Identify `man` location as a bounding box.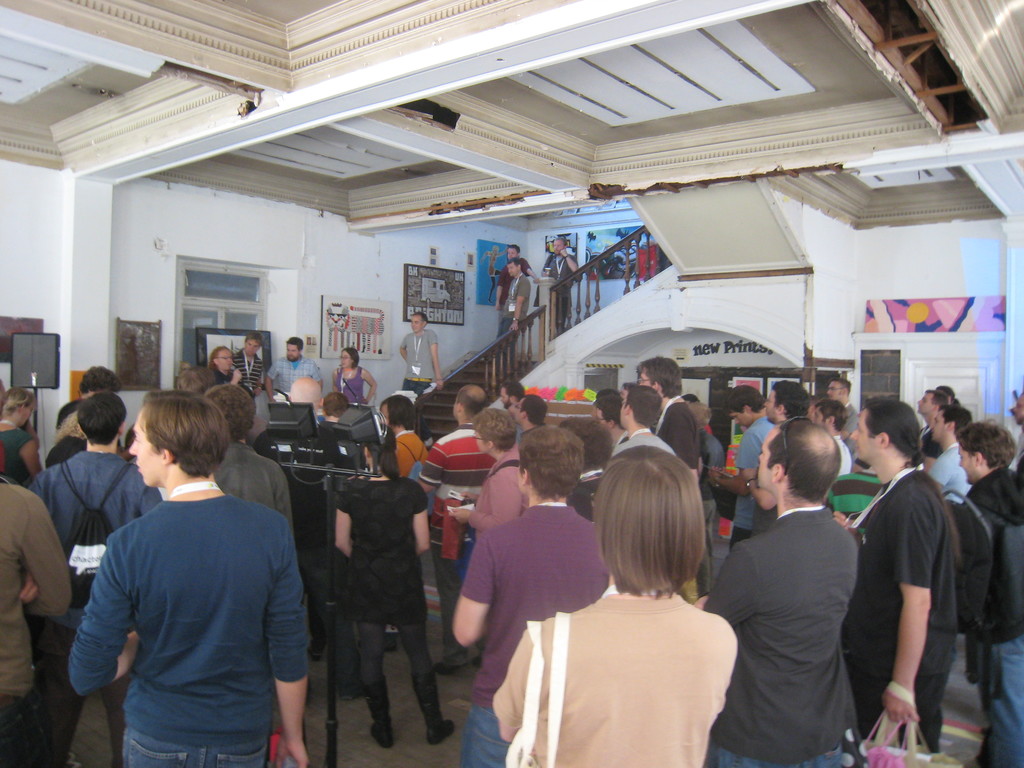
box=[76, 396, 308, 767].
